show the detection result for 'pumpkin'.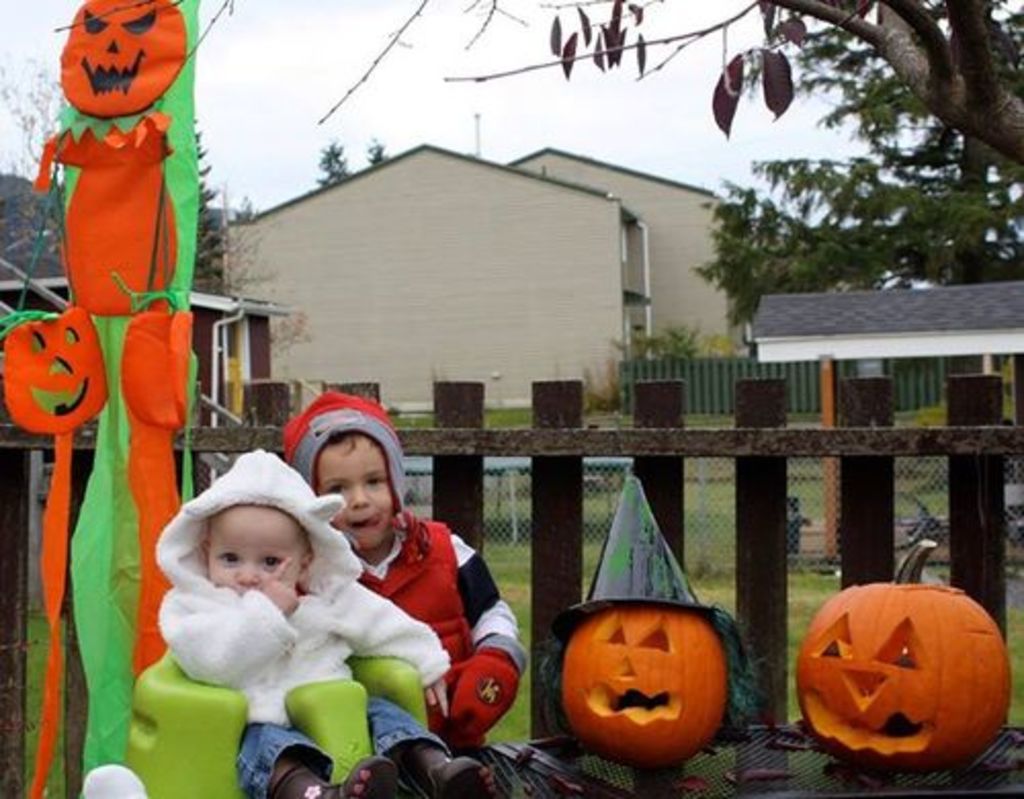
(793, 578, 1006, 776).
